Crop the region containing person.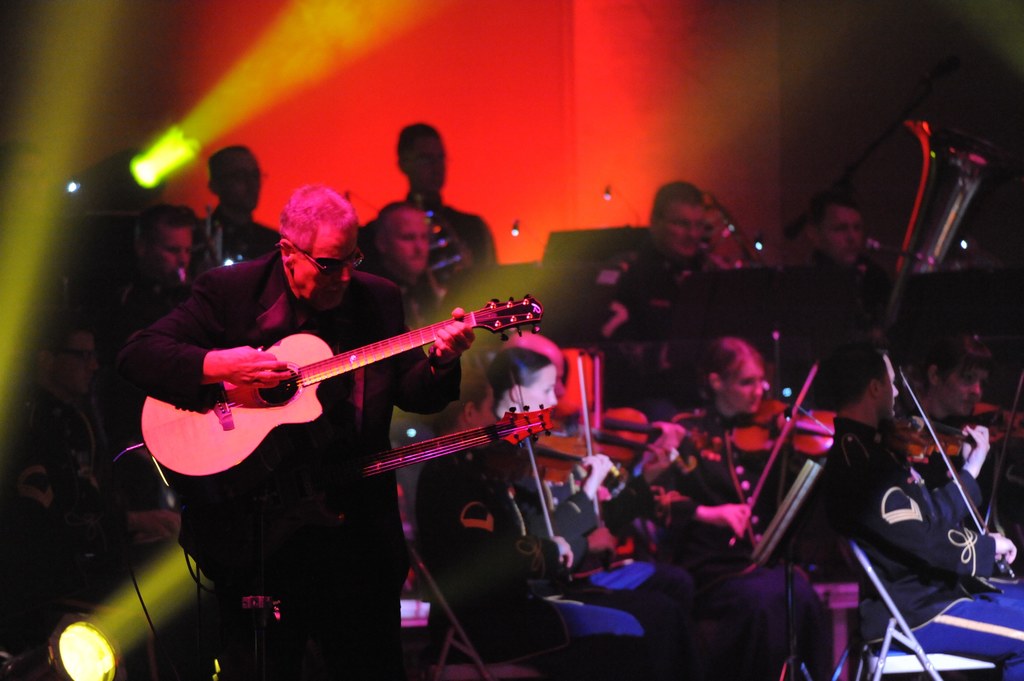
Crop region: 791, 191, 896, 274.
